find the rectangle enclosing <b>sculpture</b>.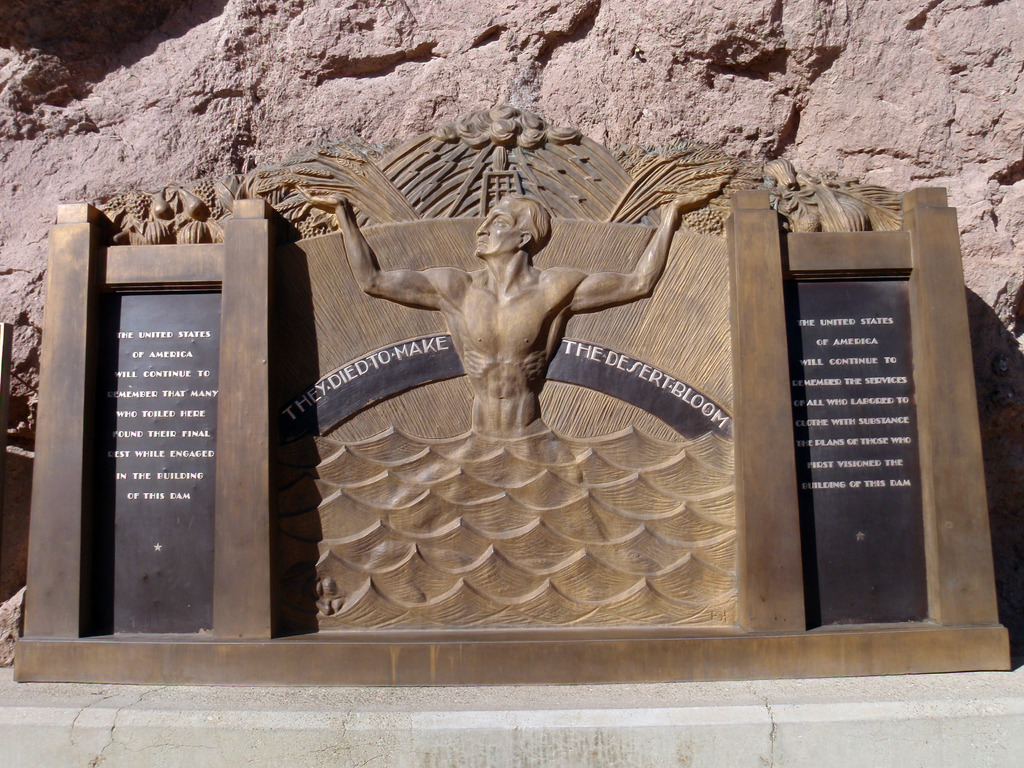
(x1=92, y1=179, x2=238, y2=250).
